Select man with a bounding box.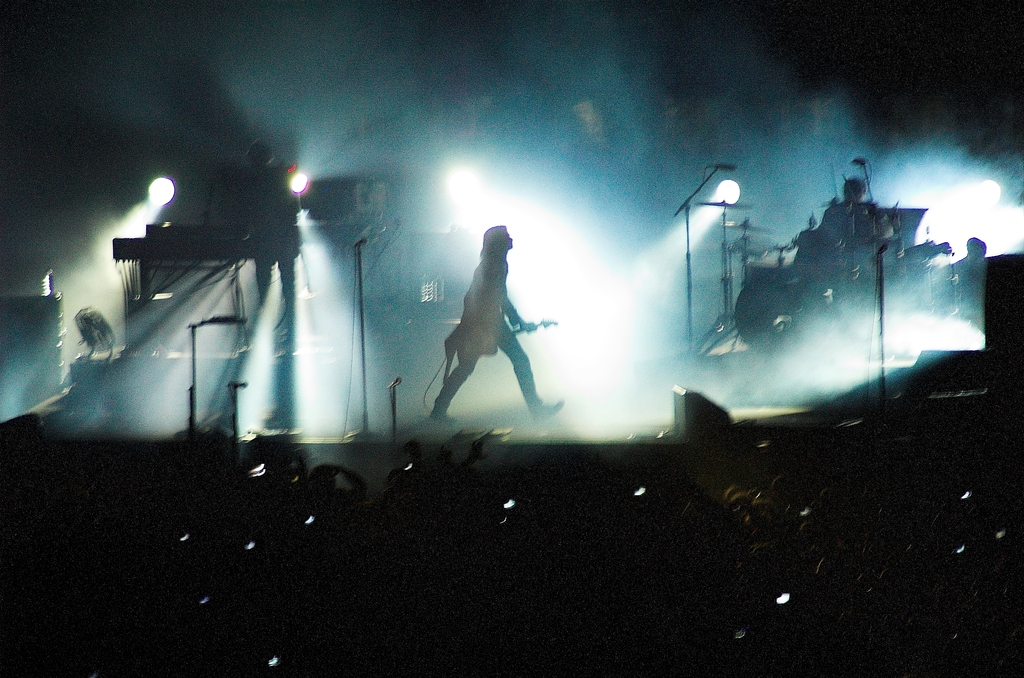
<region>430, 227, 570, 423</region>.
